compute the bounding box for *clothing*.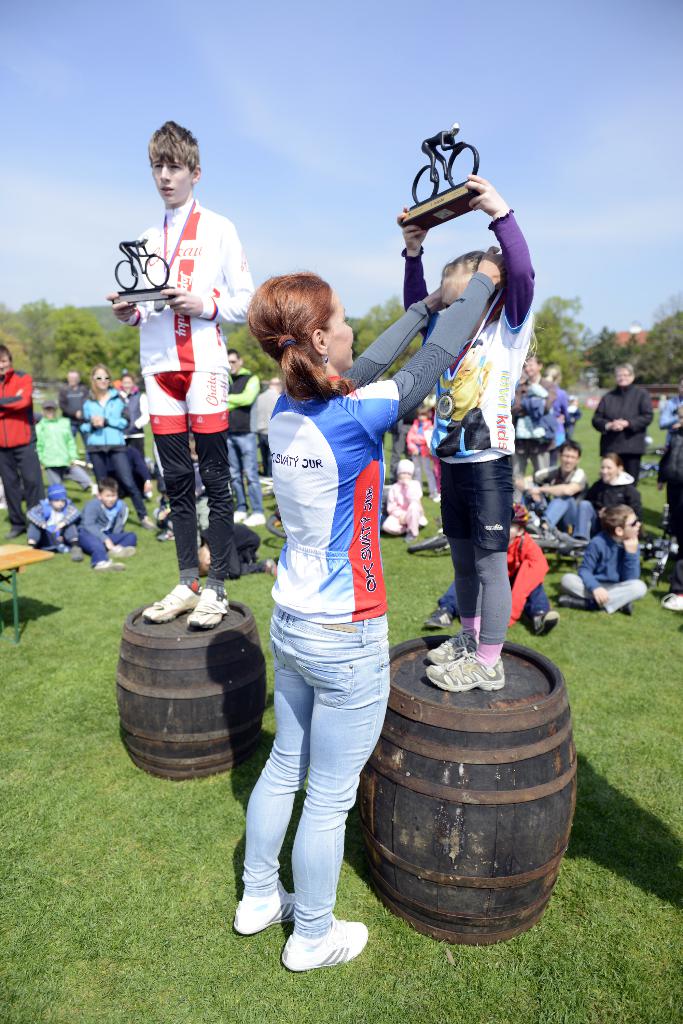
region(403, 419, 439, 503).
